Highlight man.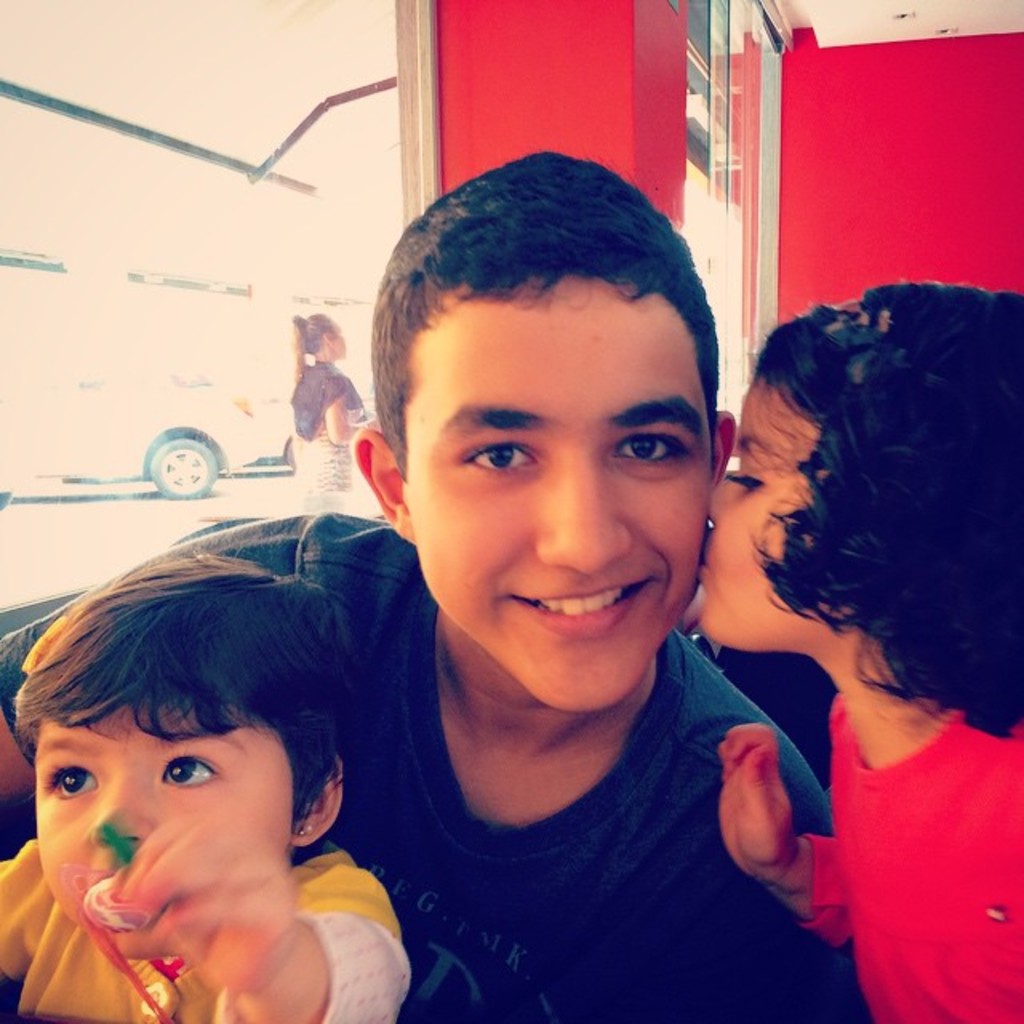
Highlighted region: detection(0, 150, 830, 1022).
